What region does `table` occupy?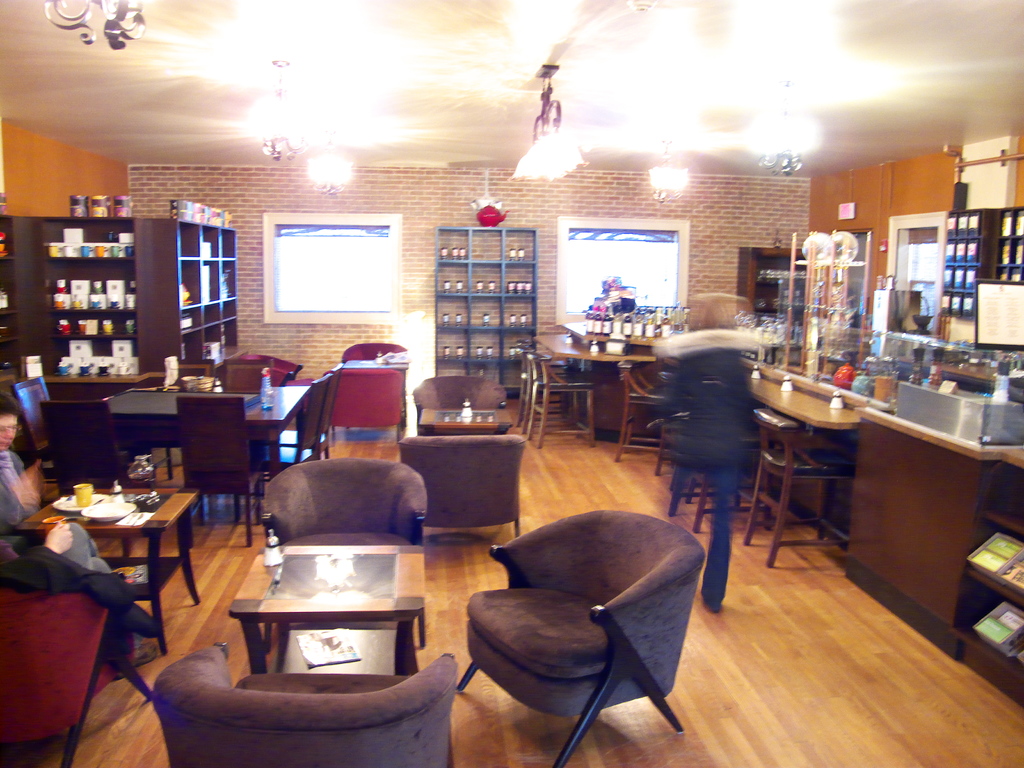
crop(229, 545, 426, 671).
